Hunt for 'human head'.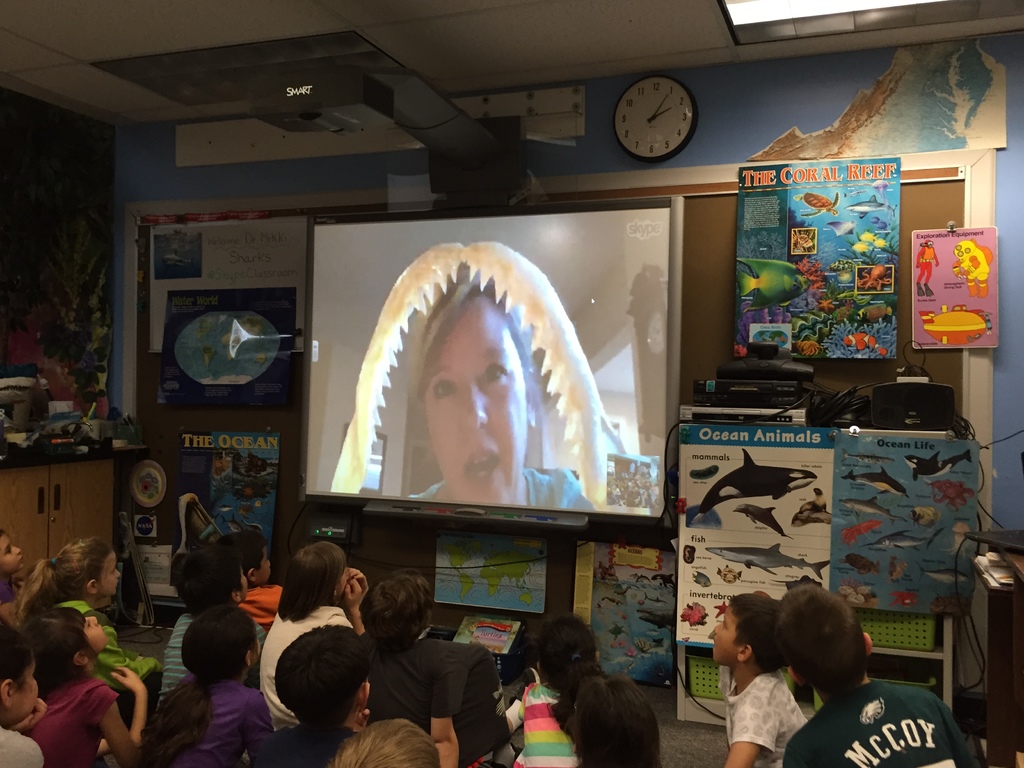
Hunted down at (x1=571, y1=676, x2=650, y2=767).
